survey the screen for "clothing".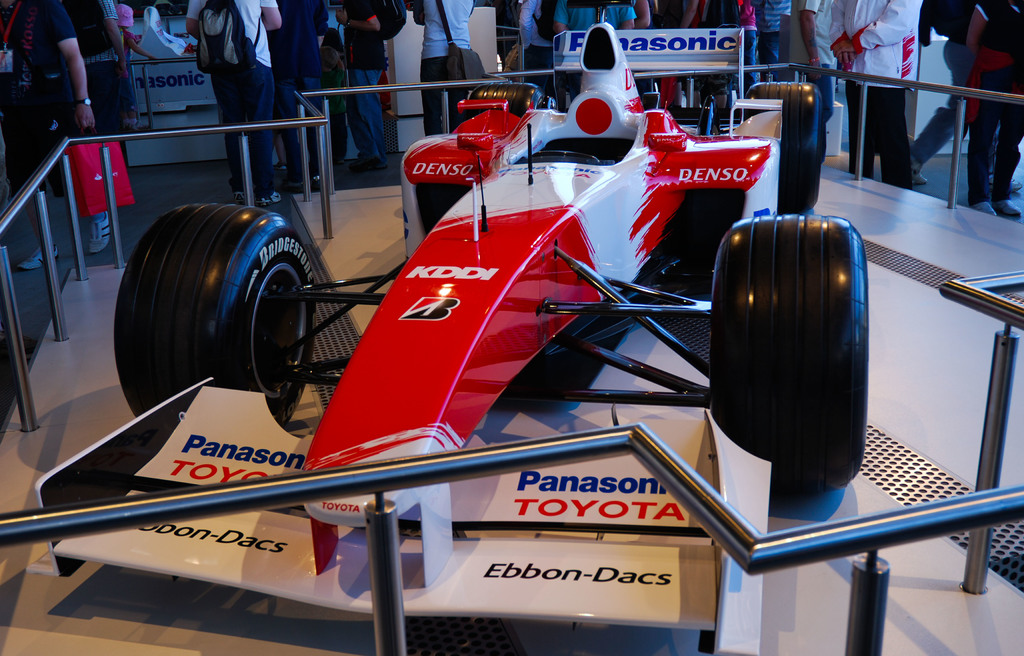
Survey found: rect(121, 22, 132, 104).
